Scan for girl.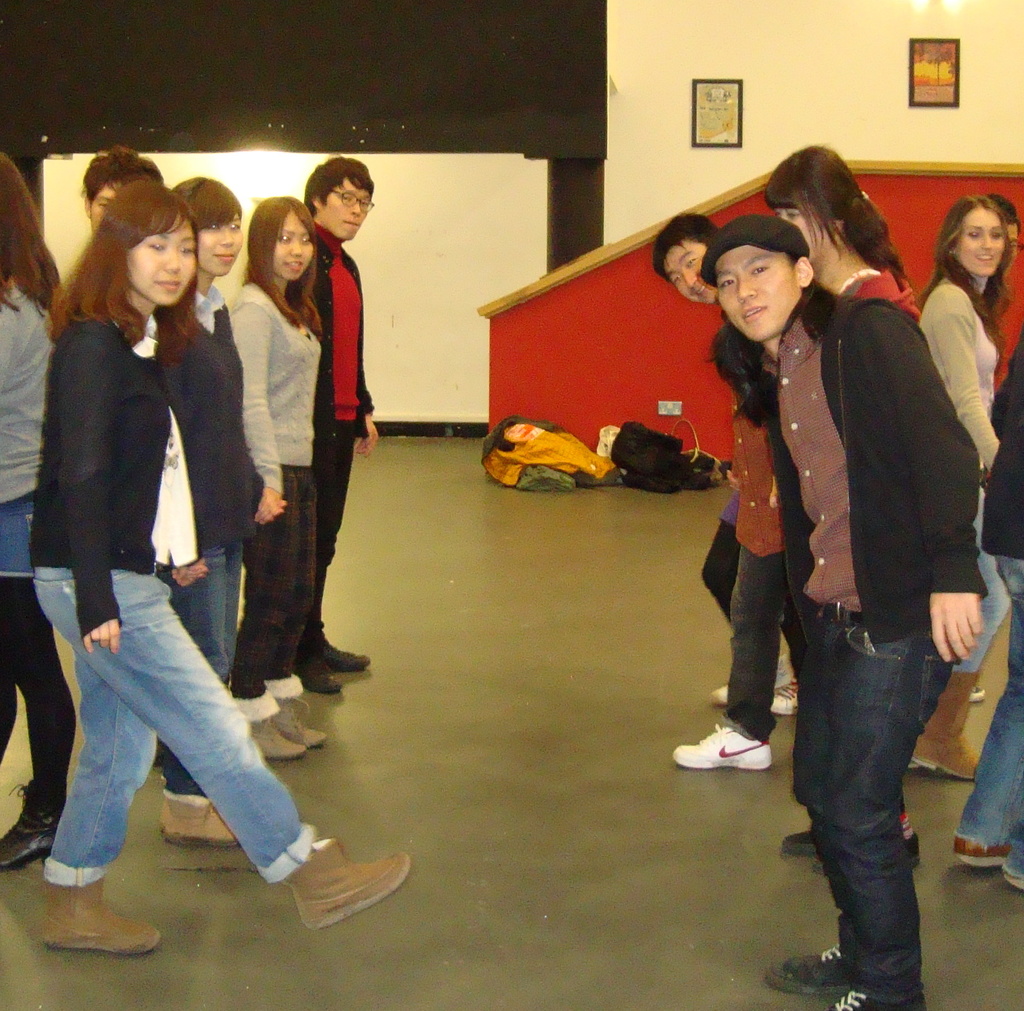
Scan result: region(909, 198, 1010, 782).
